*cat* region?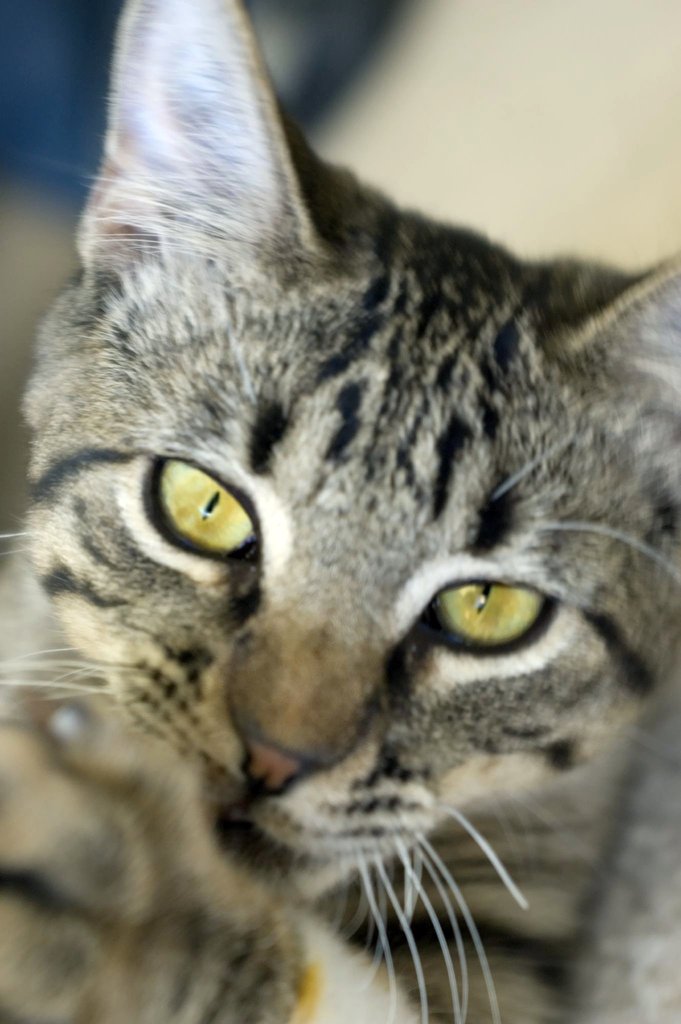
left=0, top=0, right=680, bottom=1022
